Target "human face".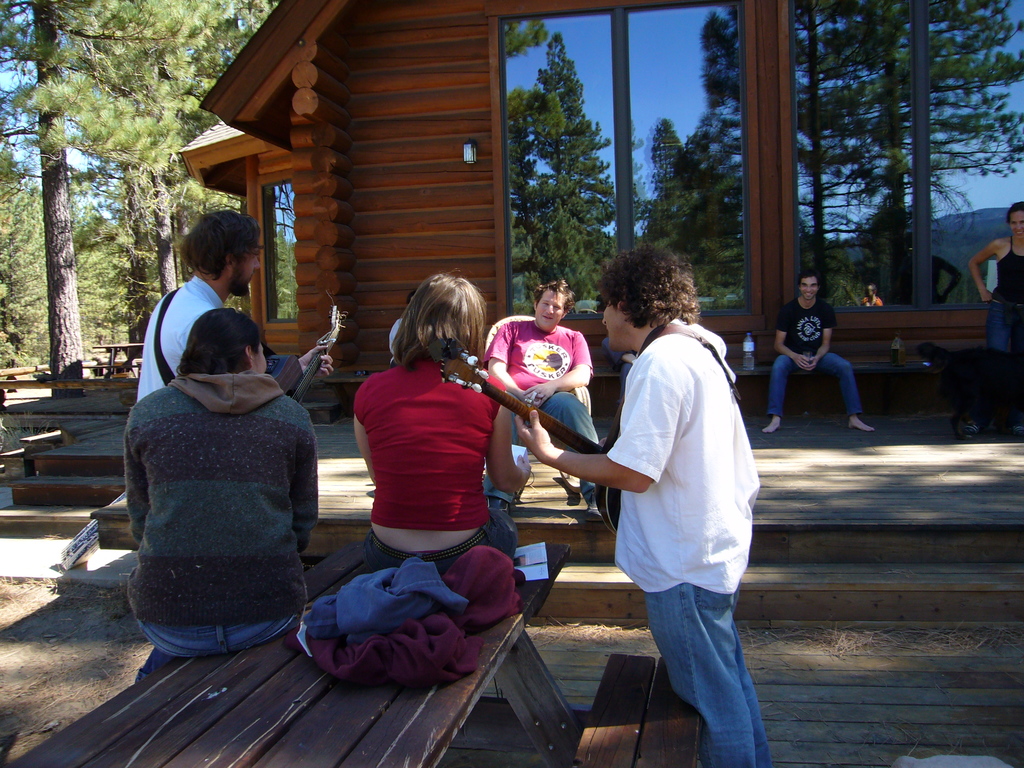
Target region: [x1=800, y1=278, x2=821, y2=303].
